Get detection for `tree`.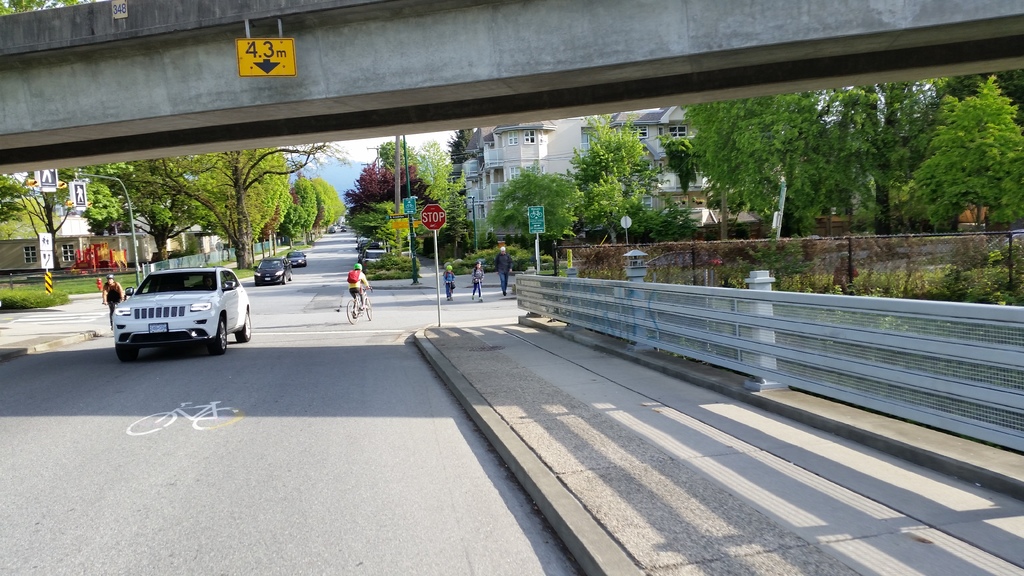
Detection: bbox=(939, 70, 1023, 119).
